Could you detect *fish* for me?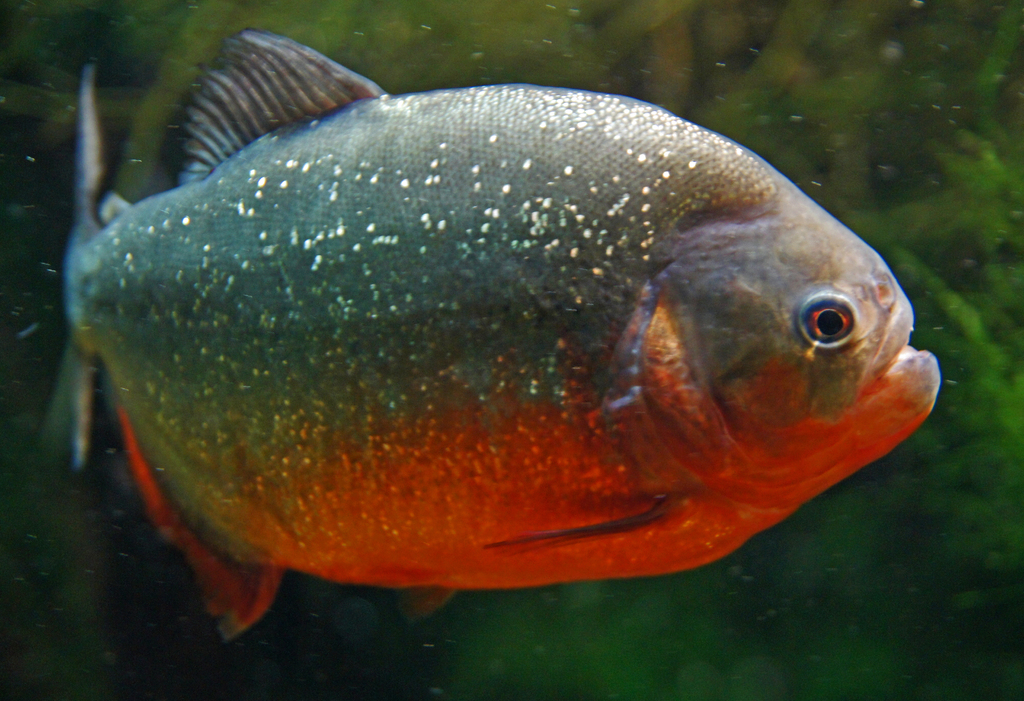
Detection result: <box>31,21,941,637</box>.
